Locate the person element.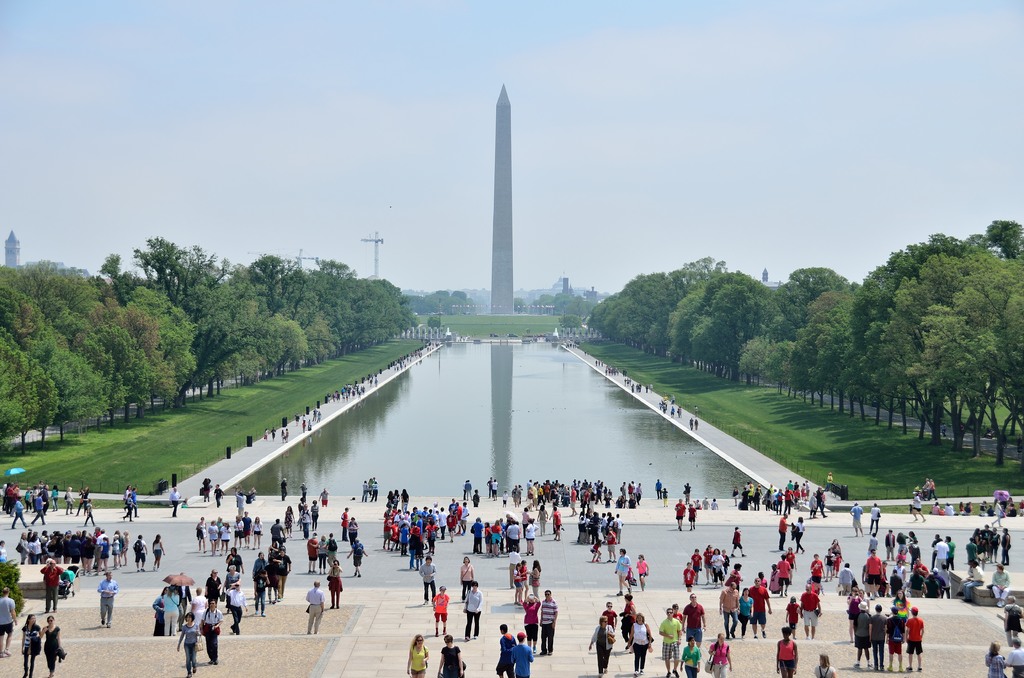
Element bbox: [345,535,367,578].
